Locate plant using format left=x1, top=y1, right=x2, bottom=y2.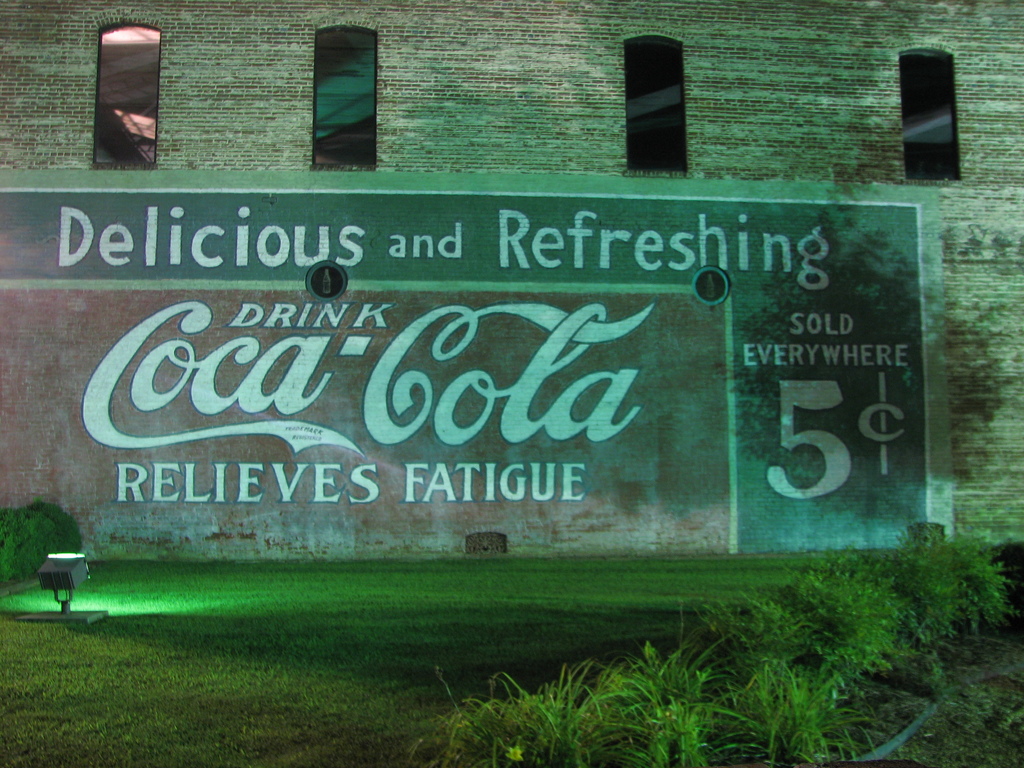
left=694, top=580, right=815, bottom=673.
